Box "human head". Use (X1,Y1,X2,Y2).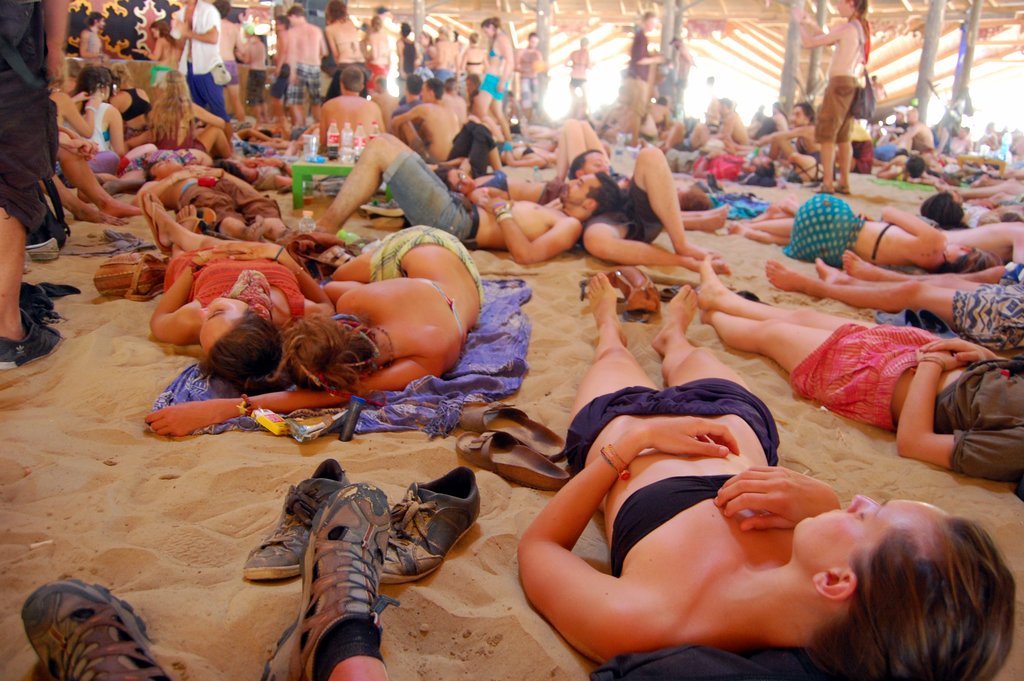
(168,72,189,94).
